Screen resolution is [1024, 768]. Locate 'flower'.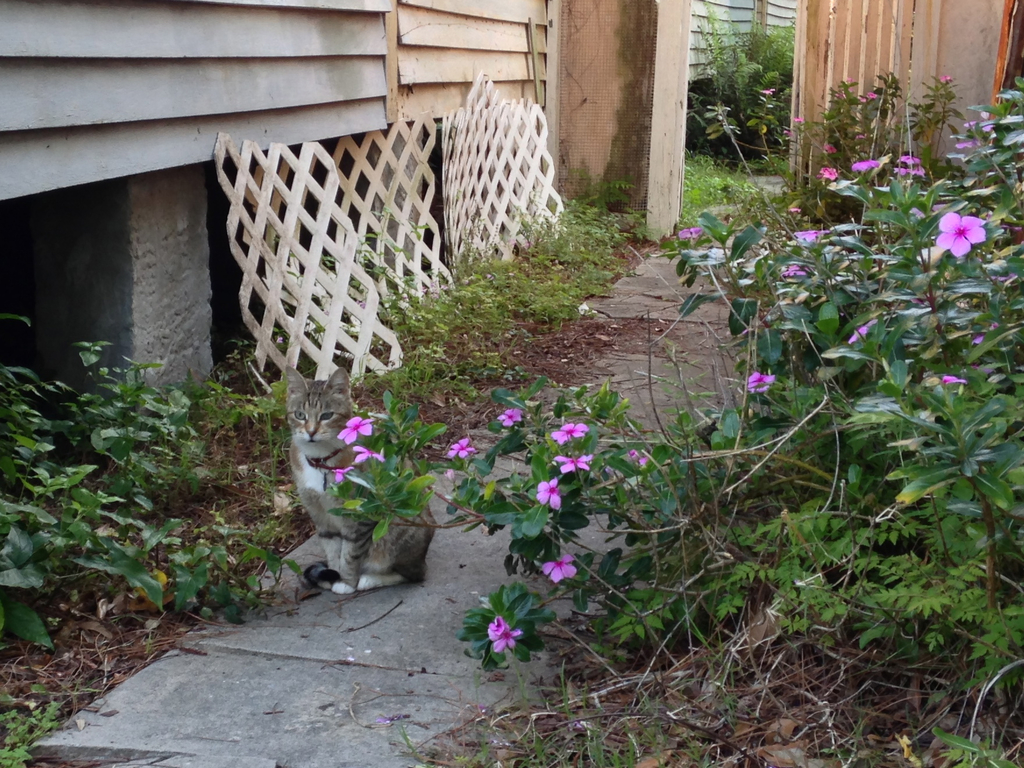
(x1=744, y1=372, x2=779, y2=392).
